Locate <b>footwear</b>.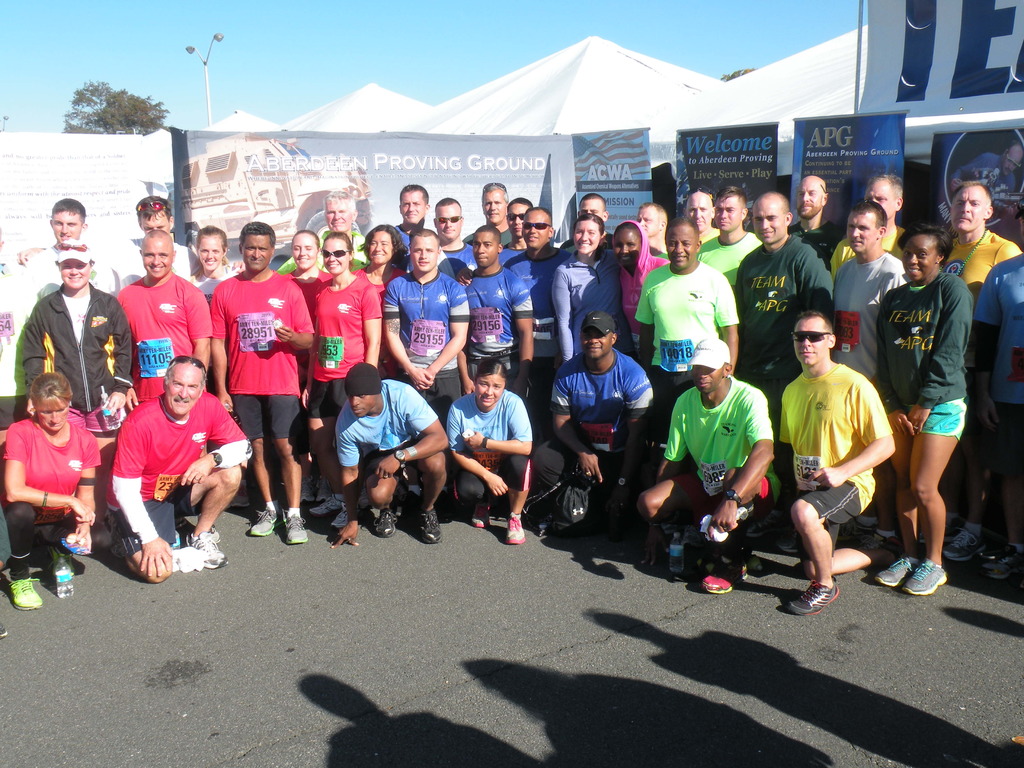
Bounding box: {"left": 420, "top": 508, "right": 444, "bottom": 545}.
